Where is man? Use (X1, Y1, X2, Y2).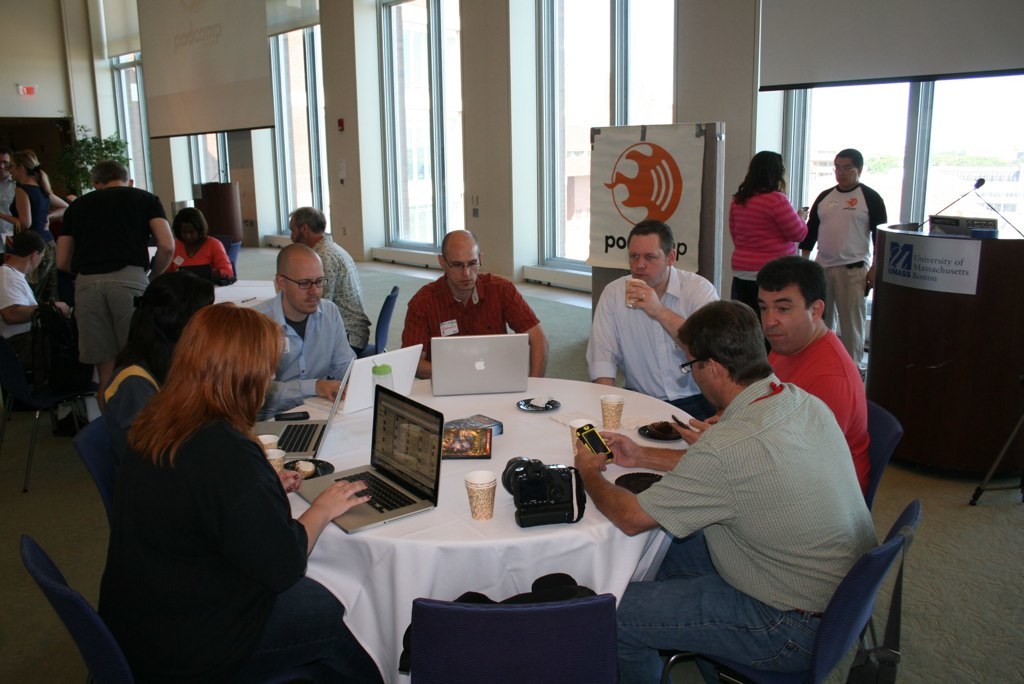
(796, 145, 889, 370).
